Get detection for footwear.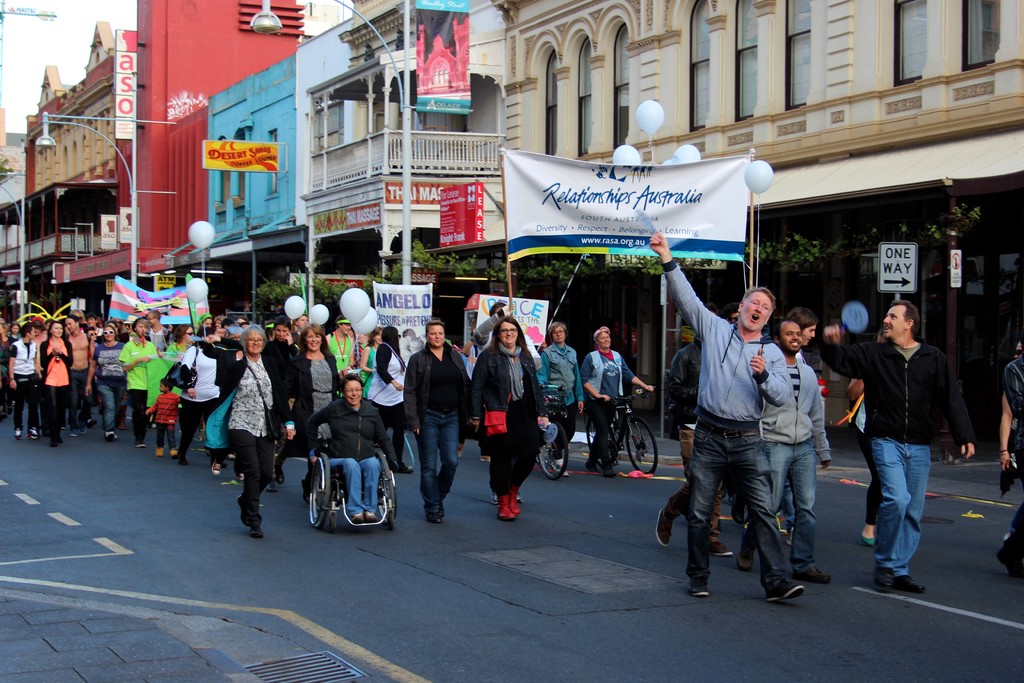
Detection: <bbox>366, 512, 378, 523</bbox>.
